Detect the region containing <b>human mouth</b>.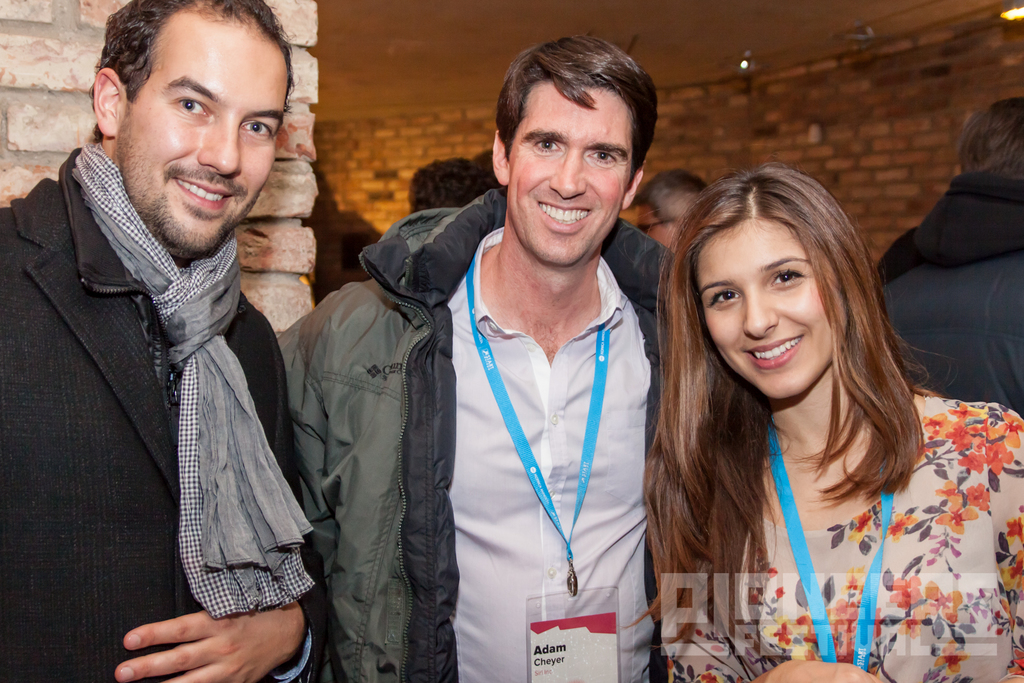
rect(536, 197, 591, 239).
